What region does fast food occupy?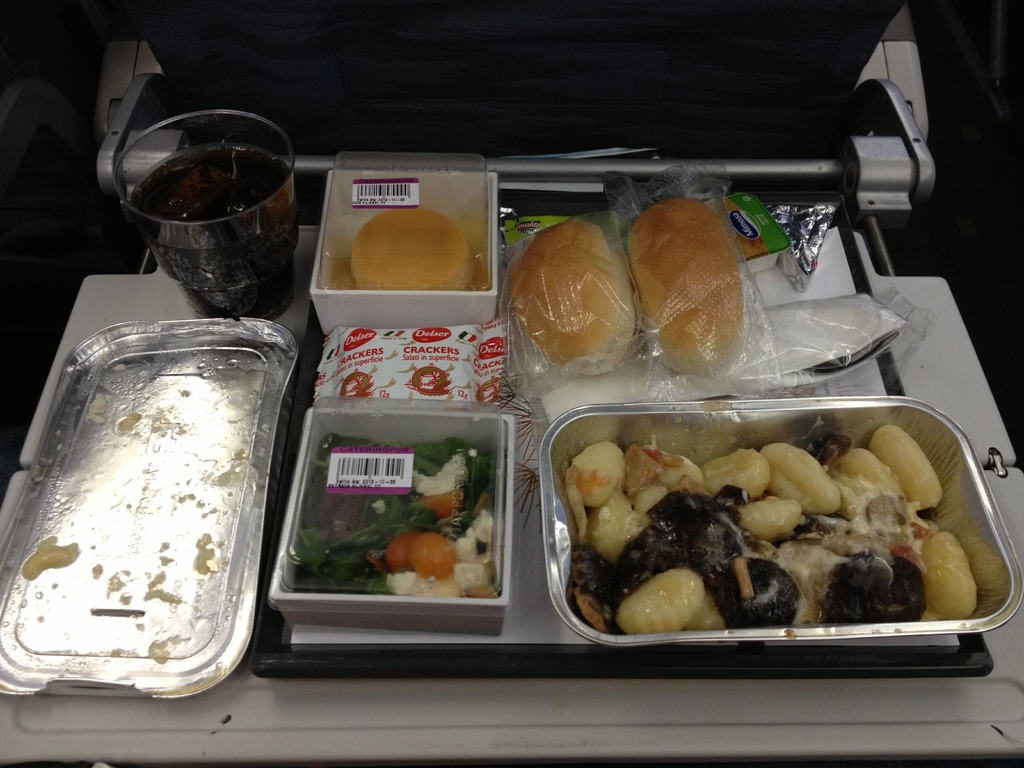
564 421 979 627.
